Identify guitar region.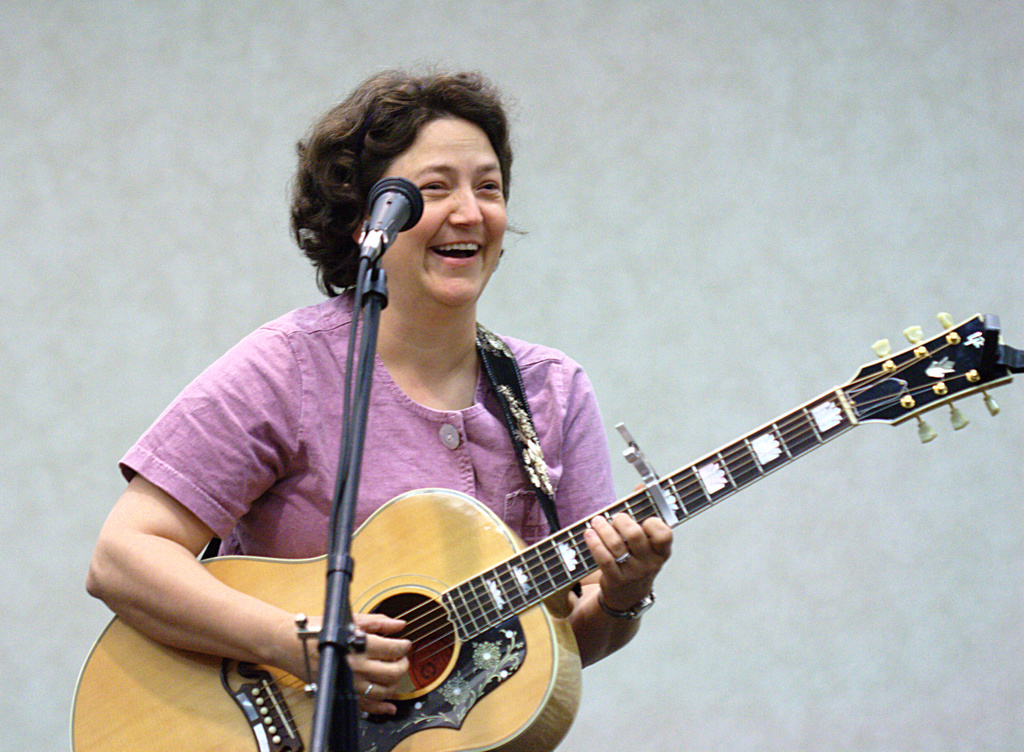
Region: [70,310,1023,751].
